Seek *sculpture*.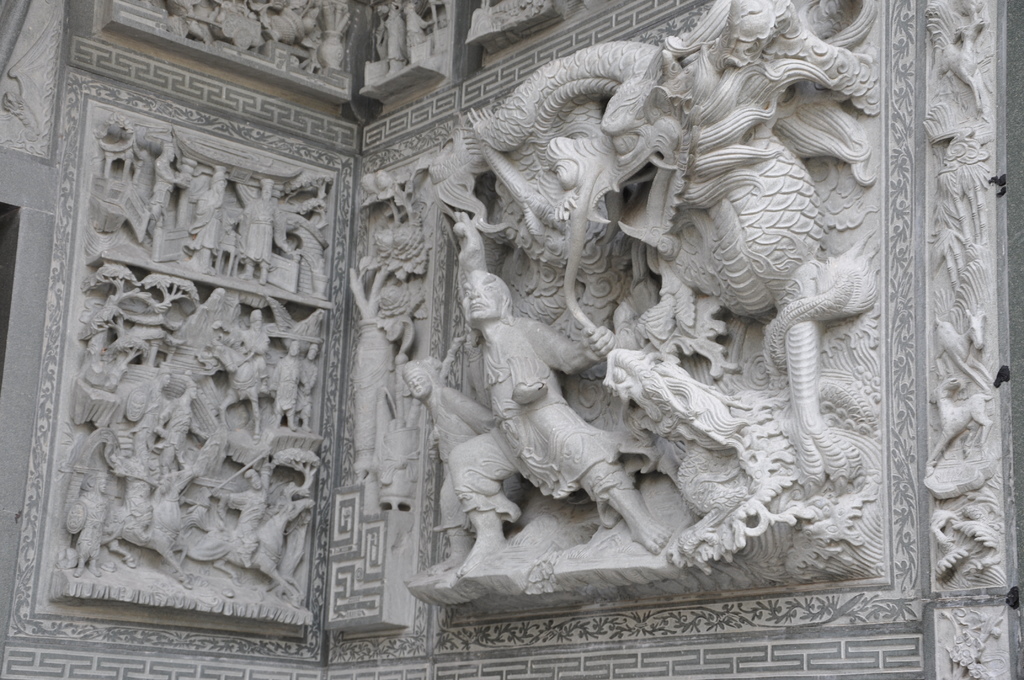
bbox=[927, 100, 988, 346].
